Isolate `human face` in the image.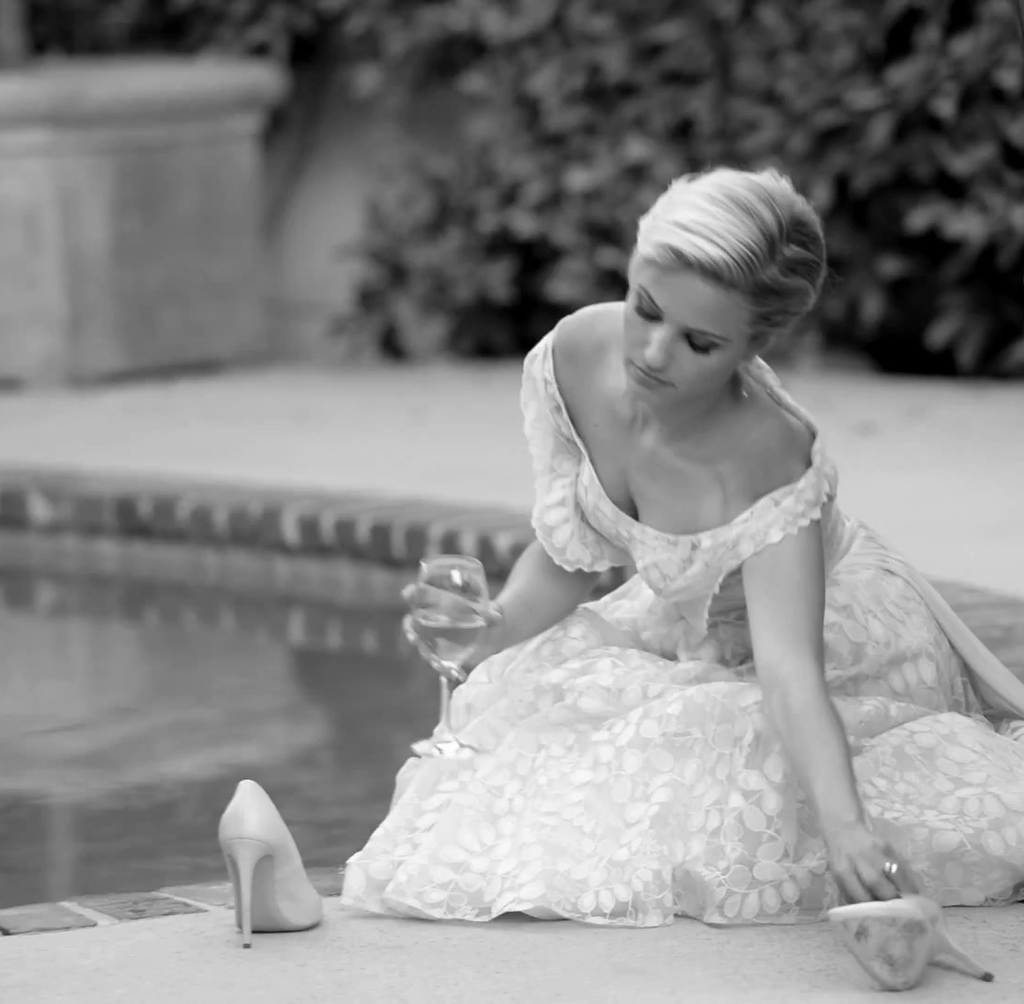
Isolated region: 616 258 756 407.
